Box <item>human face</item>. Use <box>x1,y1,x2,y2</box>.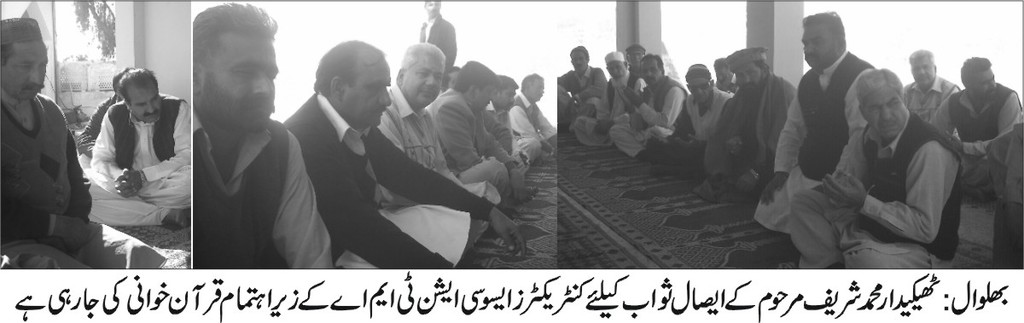
<box>638,60,662,88</box>.
